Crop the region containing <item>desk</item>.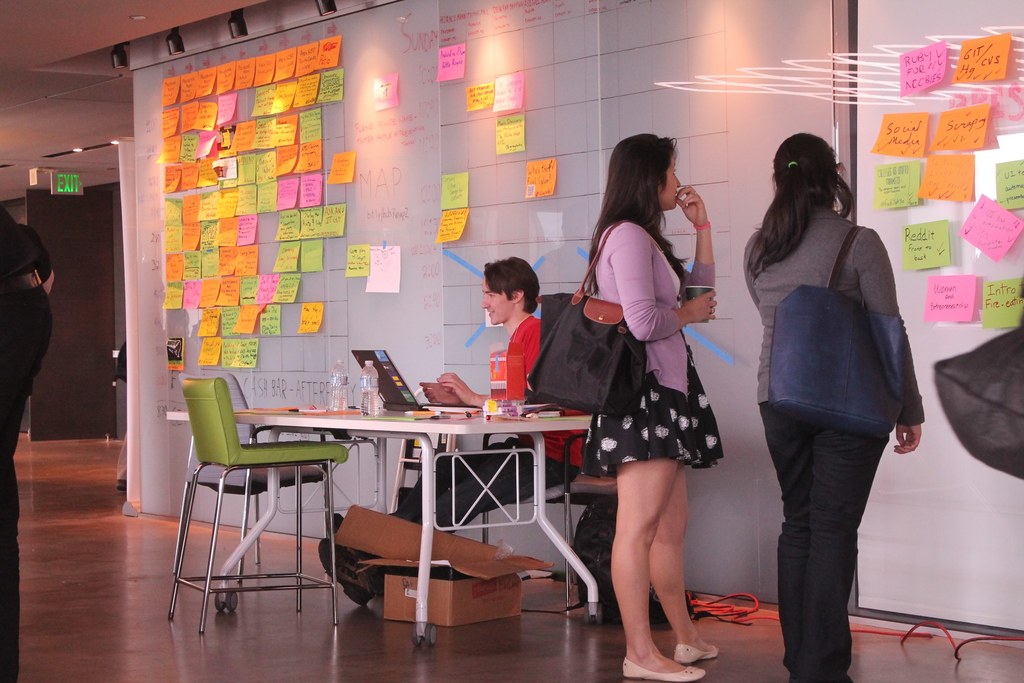
Crop region: [x1=167, y1=401, x2=600, y2=648].
